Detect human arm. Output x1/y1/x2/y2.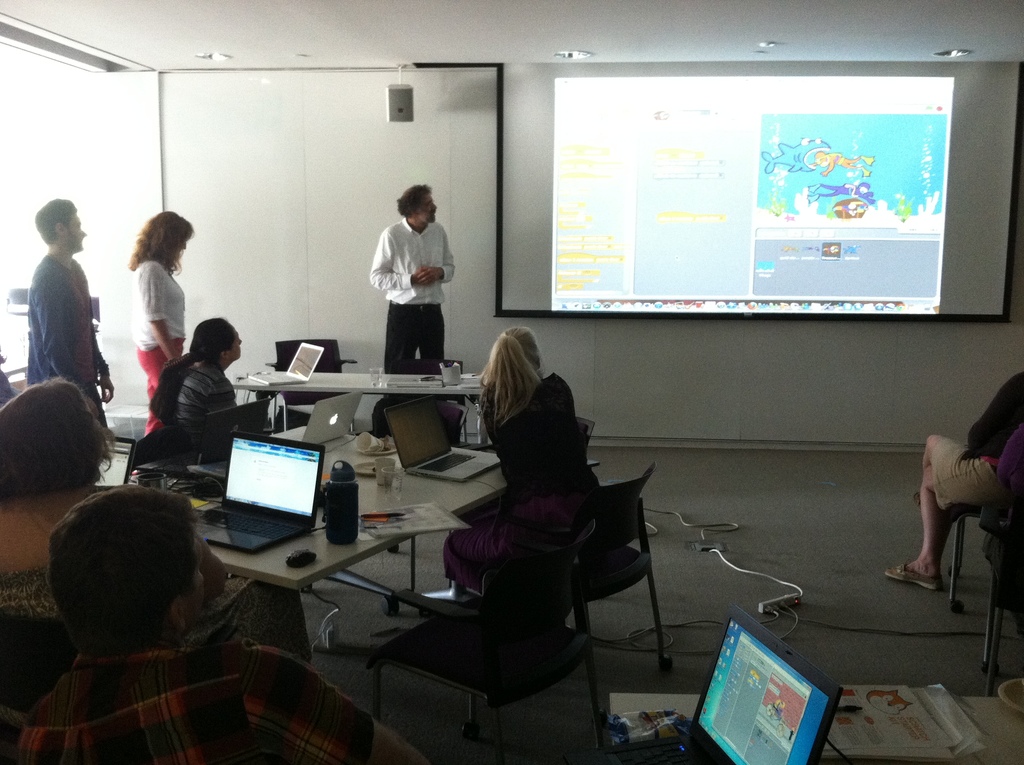
257/645/427/759.
